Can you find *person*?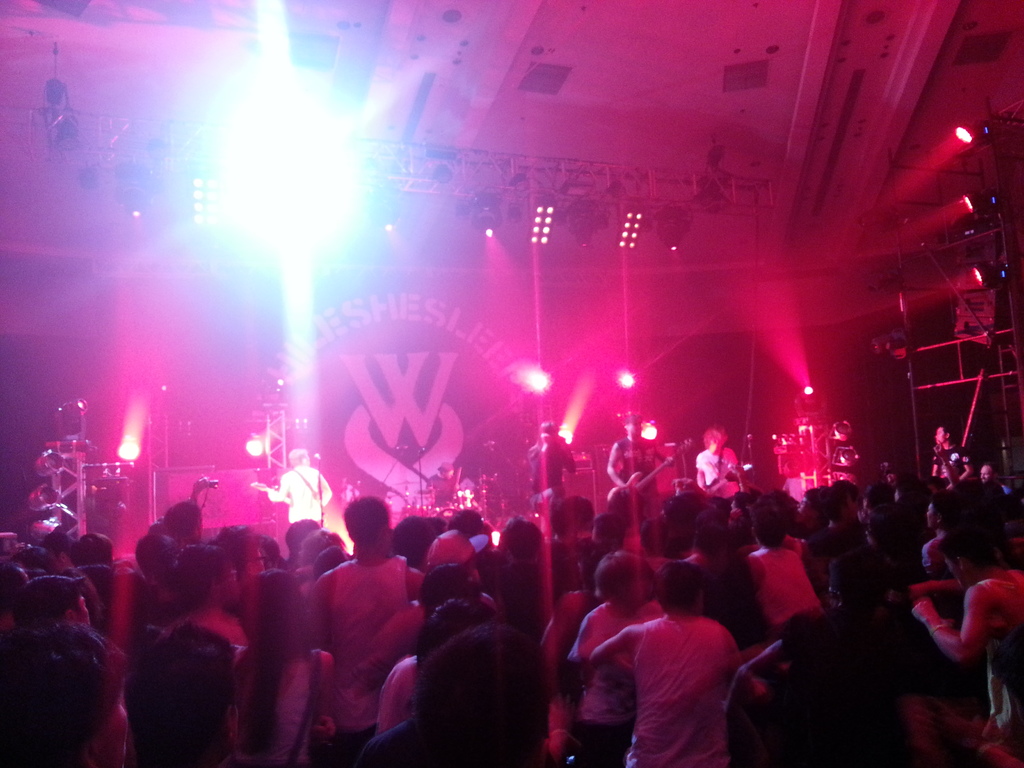
Yes, bounding box: select_region(588, 567, 750, 760).
